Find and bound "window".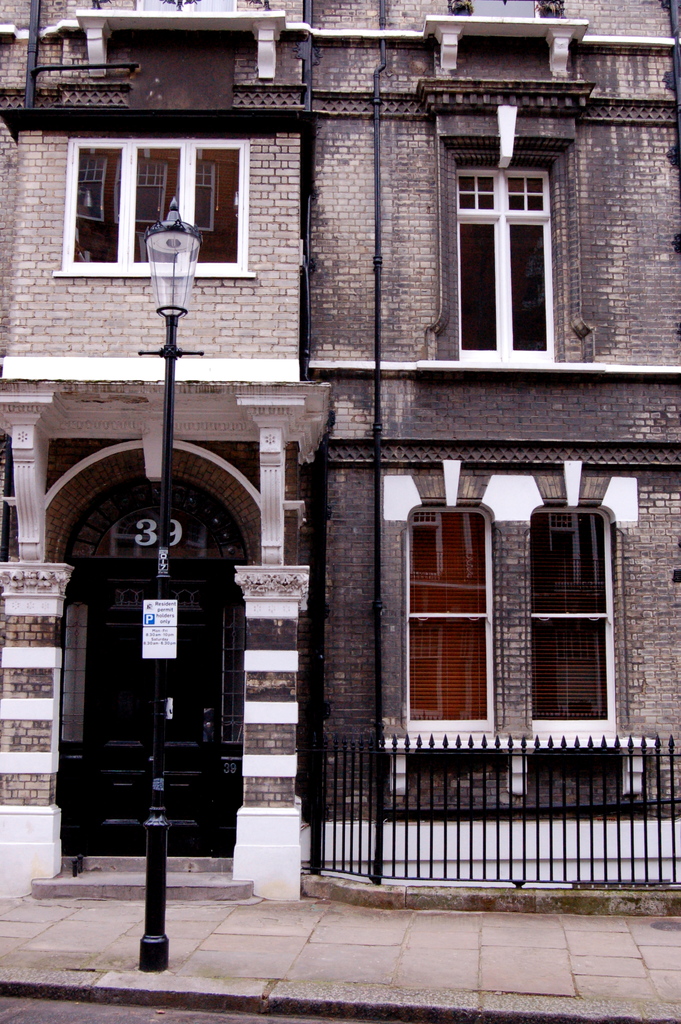
Bound: pyautogui.locateOnScreen(529, 506, 618, 732).
